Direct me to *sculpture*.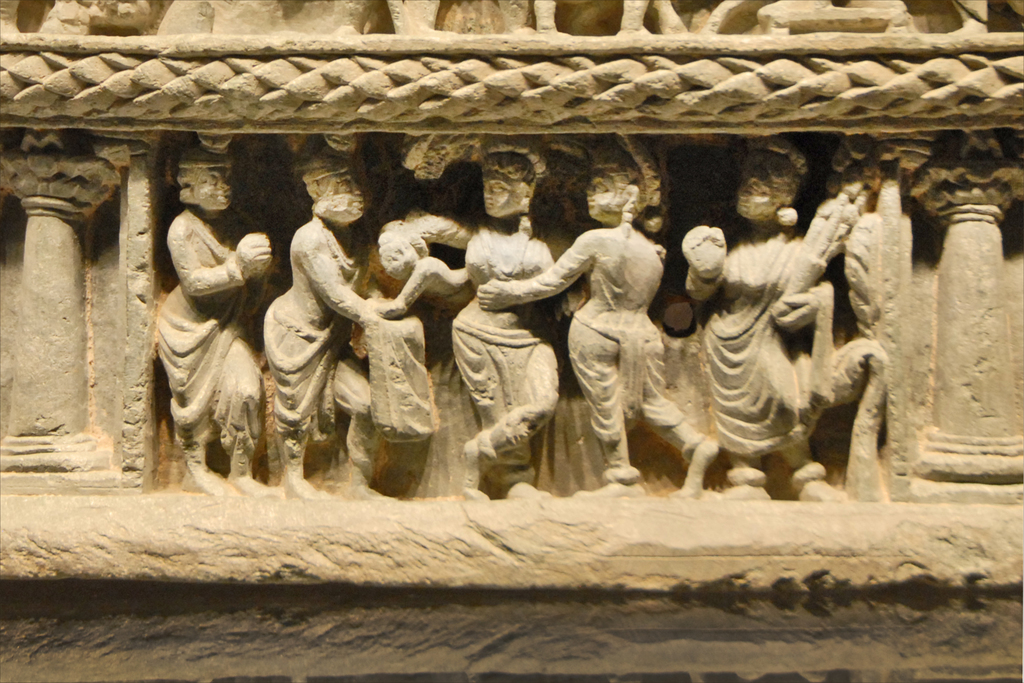
Direction: x1=473, y1=135, x2=718, y2=495.
